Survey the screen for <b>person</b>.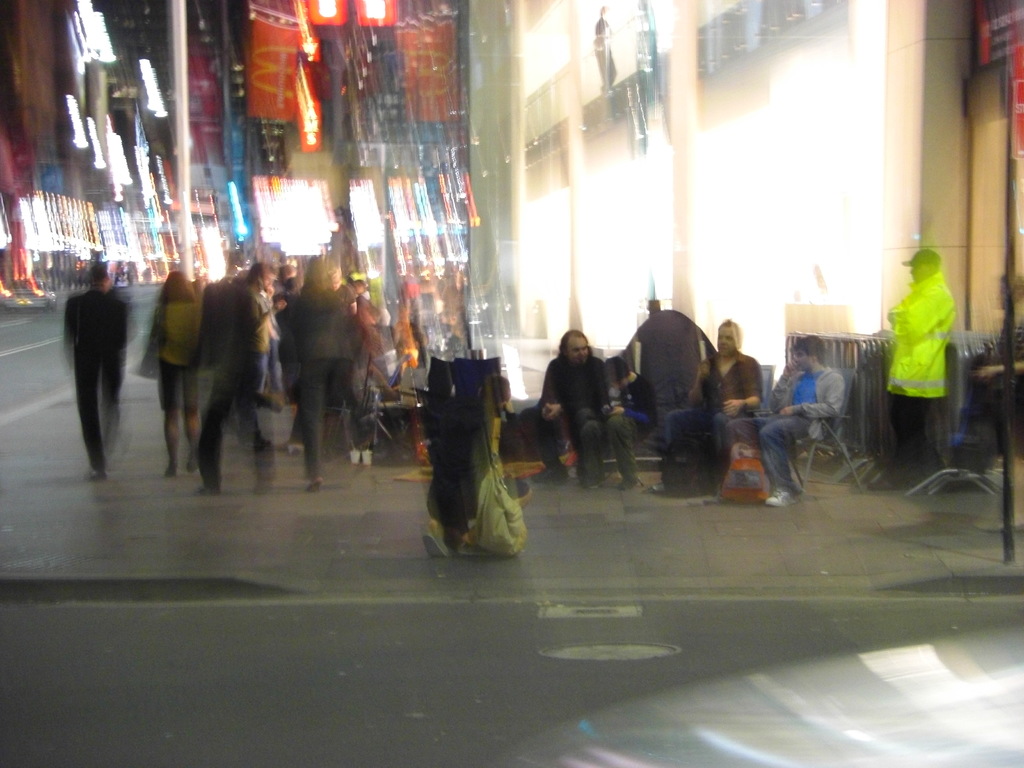
Survey found: <bbox>63, 257, 133, 479</bbox>.
